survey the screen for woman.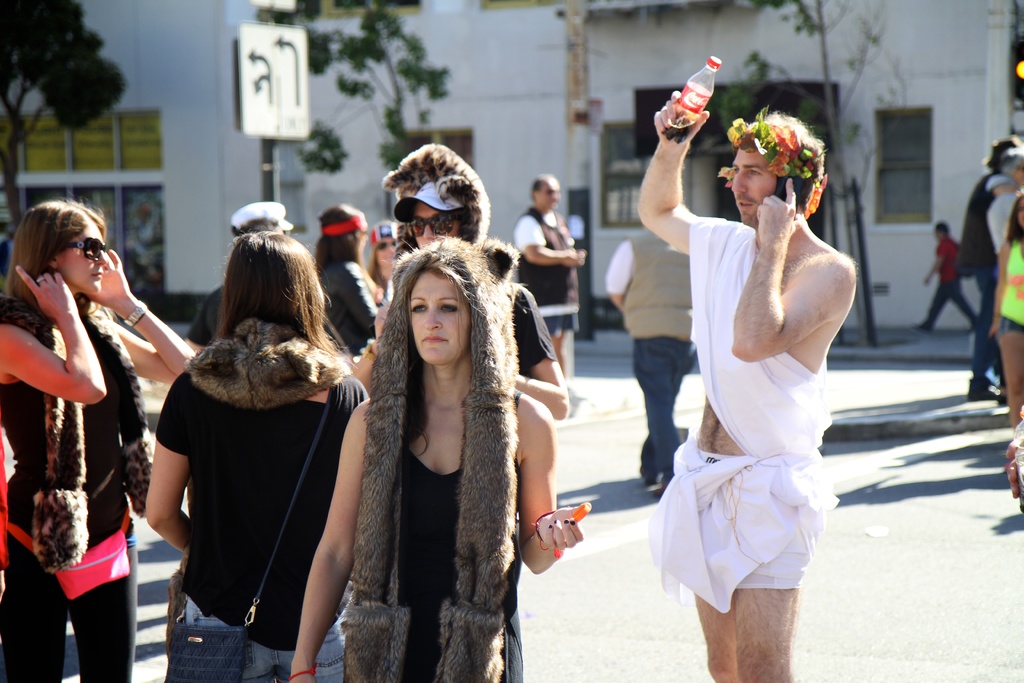
Survey found: 1 183 162 663.
